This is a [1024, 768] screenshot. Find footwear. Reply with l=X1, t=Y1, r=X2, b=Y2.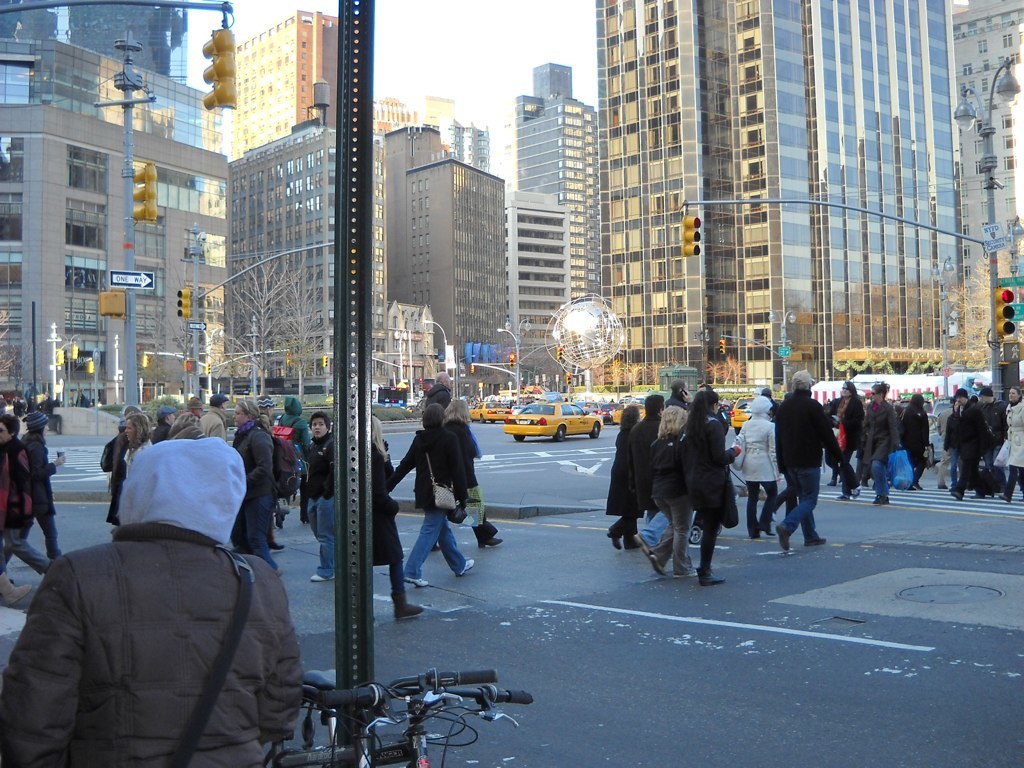
l=404, t=575, r=428, b=590.
